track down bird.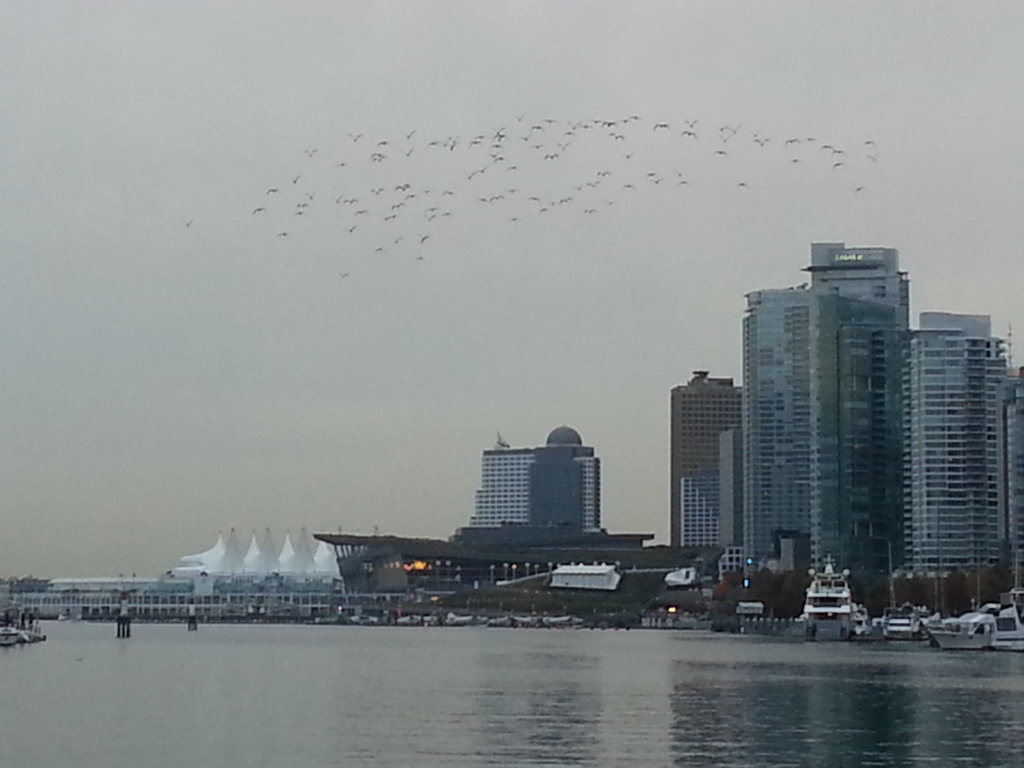
Tracked to Rect(310, 189, 317, 198).
